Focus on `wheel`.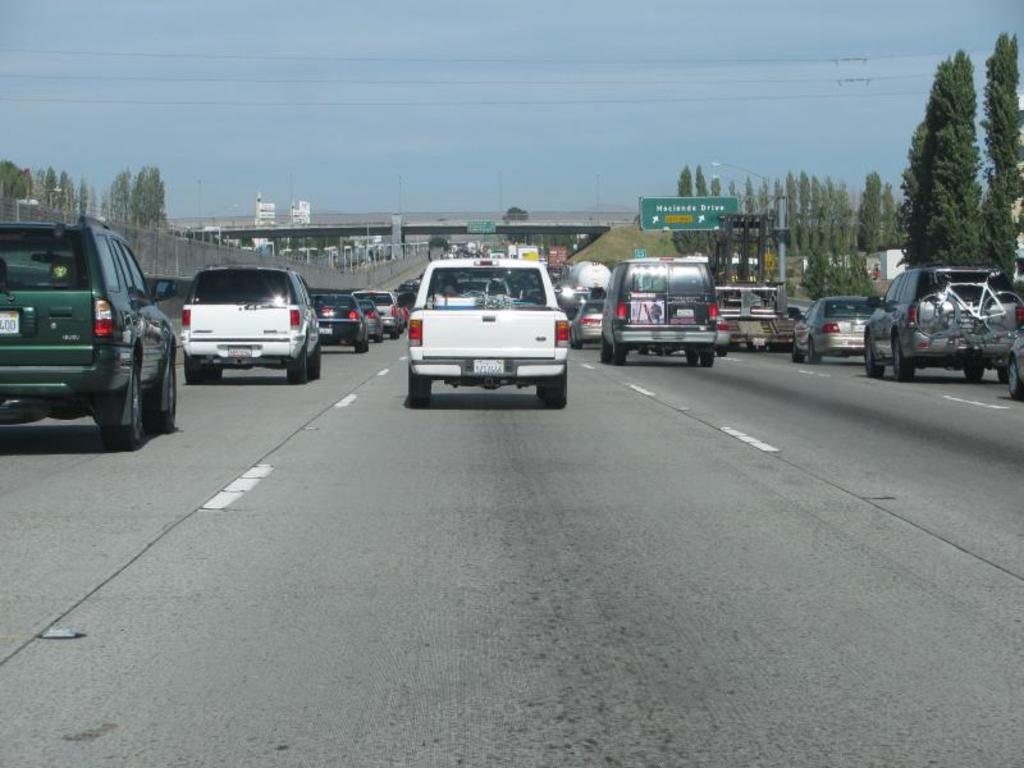
Focused at 369,334,383,344.
